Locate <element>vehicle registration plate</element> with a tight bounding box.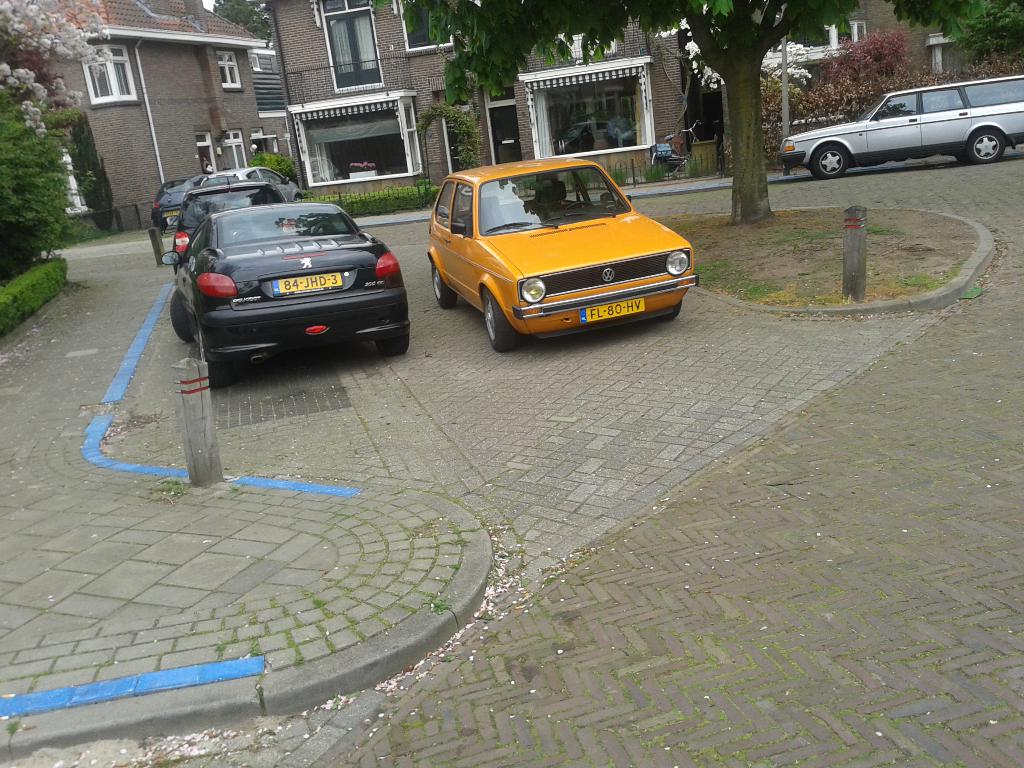
x1=577 y1=293 x2=647 y2=323.
